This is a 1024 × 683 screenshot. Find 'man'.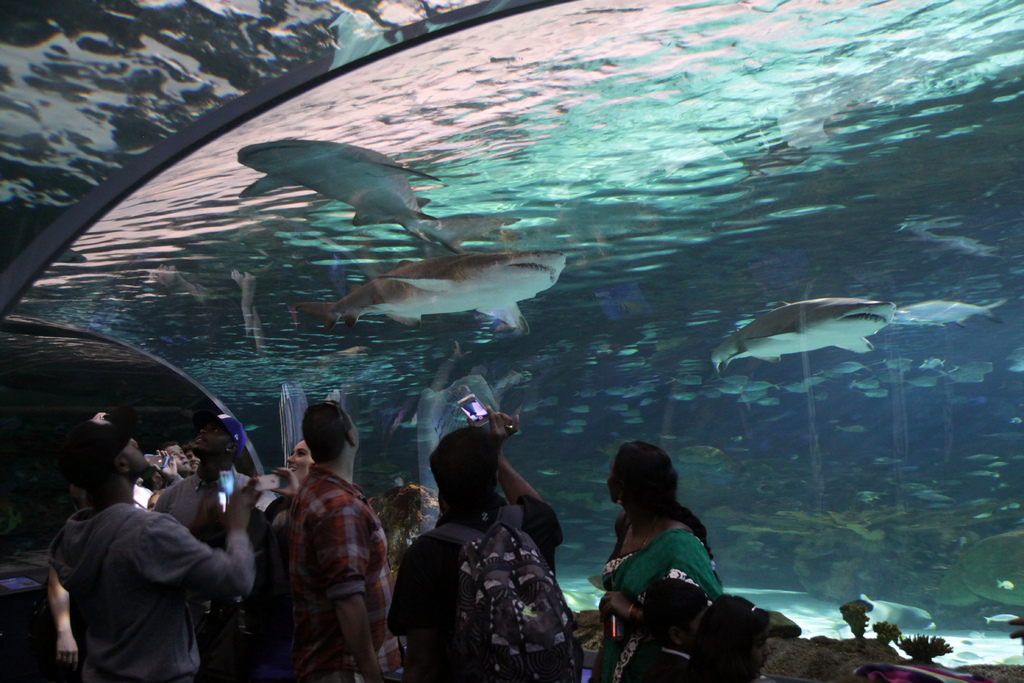
Bounding box: (left=49, top=402, right=257, bottom=682).
